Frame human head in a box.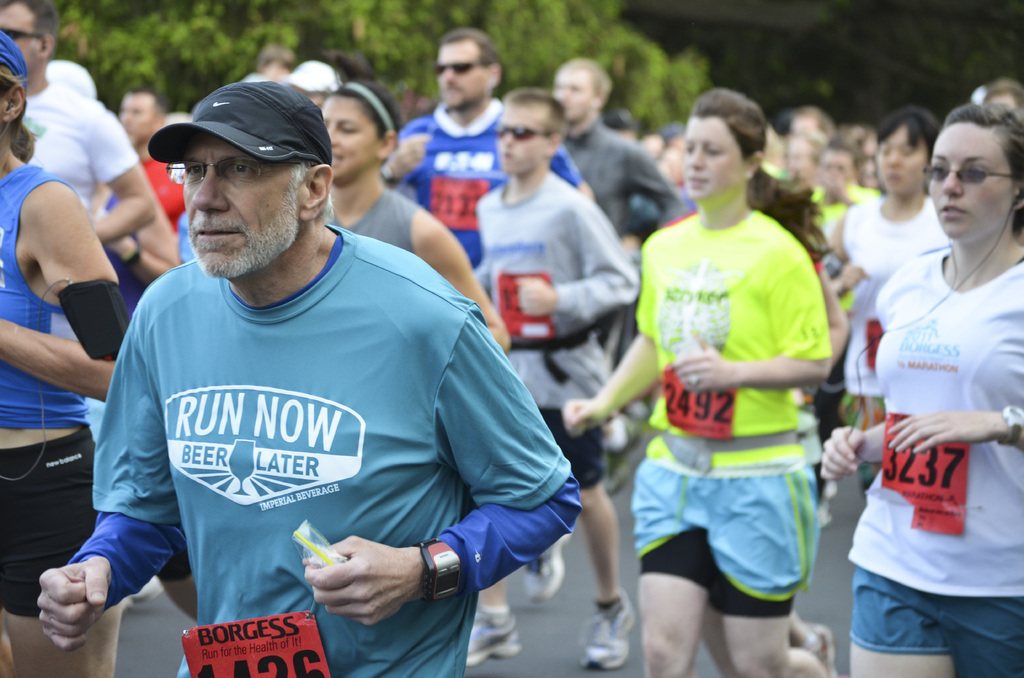
select_region(0, 0, 53, 70).
